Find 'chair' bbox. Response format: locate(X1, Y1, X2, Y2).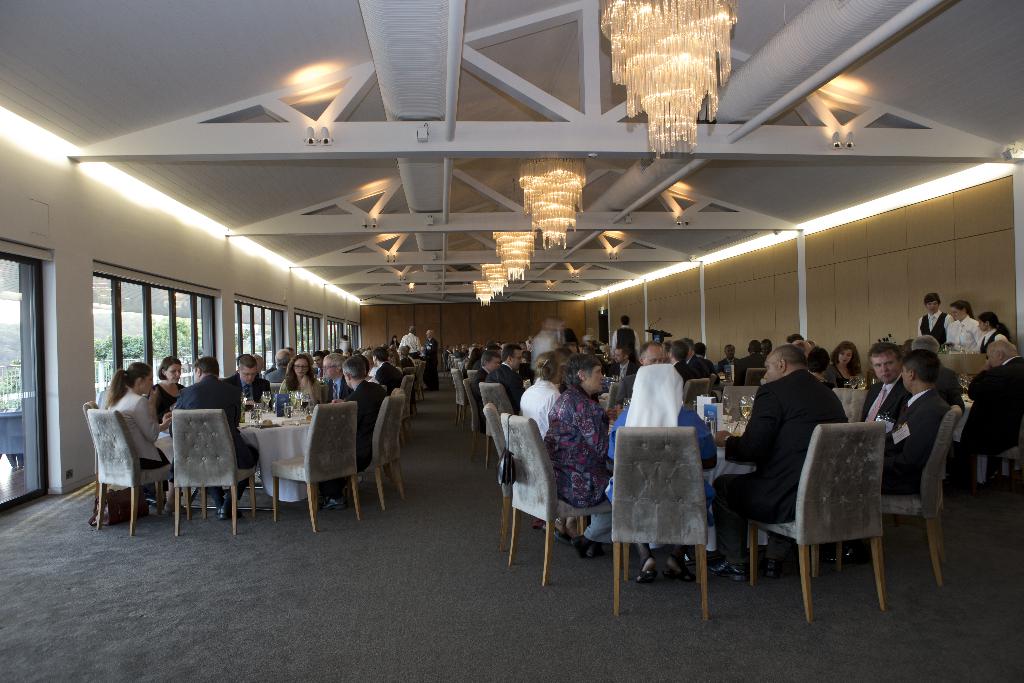
locate(504, 416, 630, 588).
